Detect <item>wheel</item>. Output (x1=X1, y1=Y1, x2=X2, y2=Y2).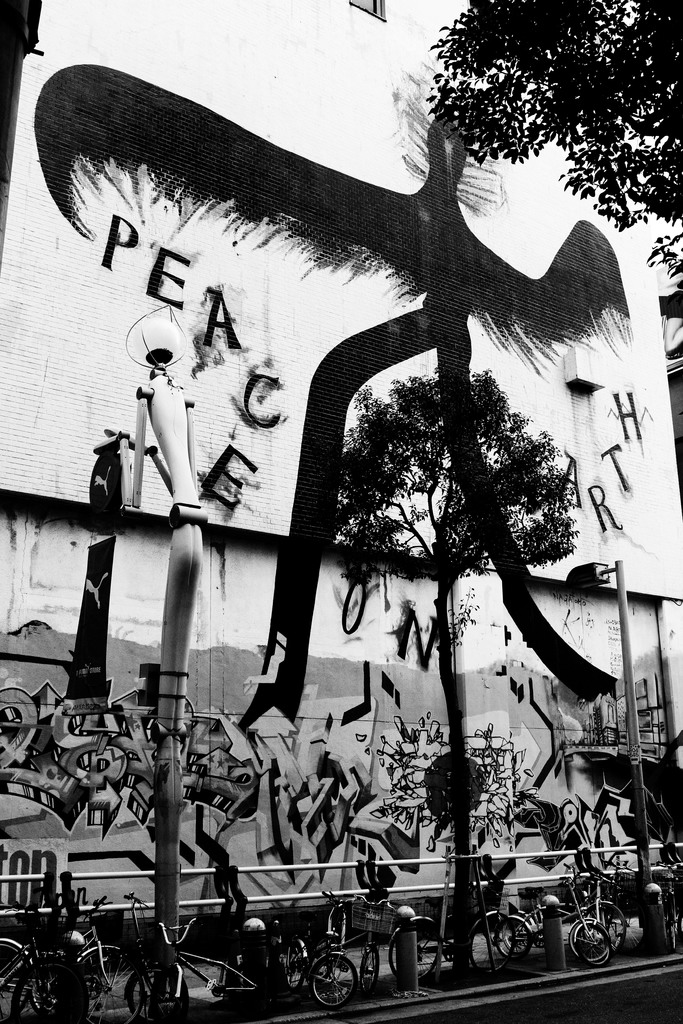
(x1=584, y1=903, x2=627, y2=952).
